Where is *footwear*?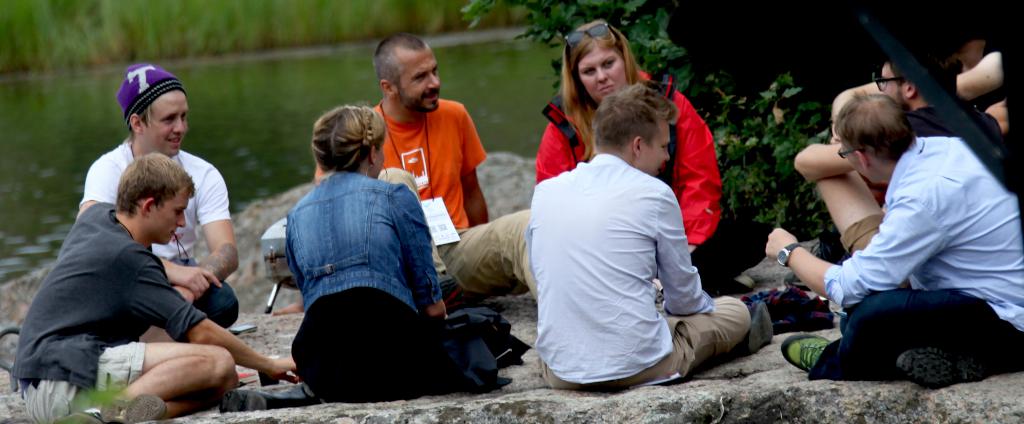
rect(735, 300, 777, 353).
